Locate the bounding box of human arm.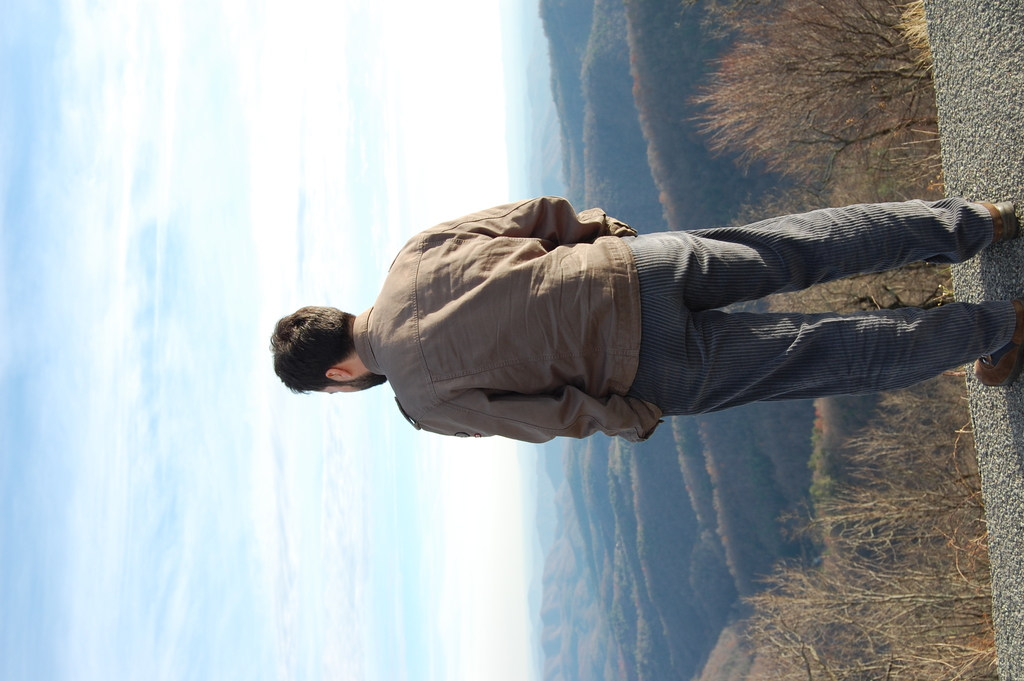
Bounding box: <region>402, 199, 646, 246</region>.
